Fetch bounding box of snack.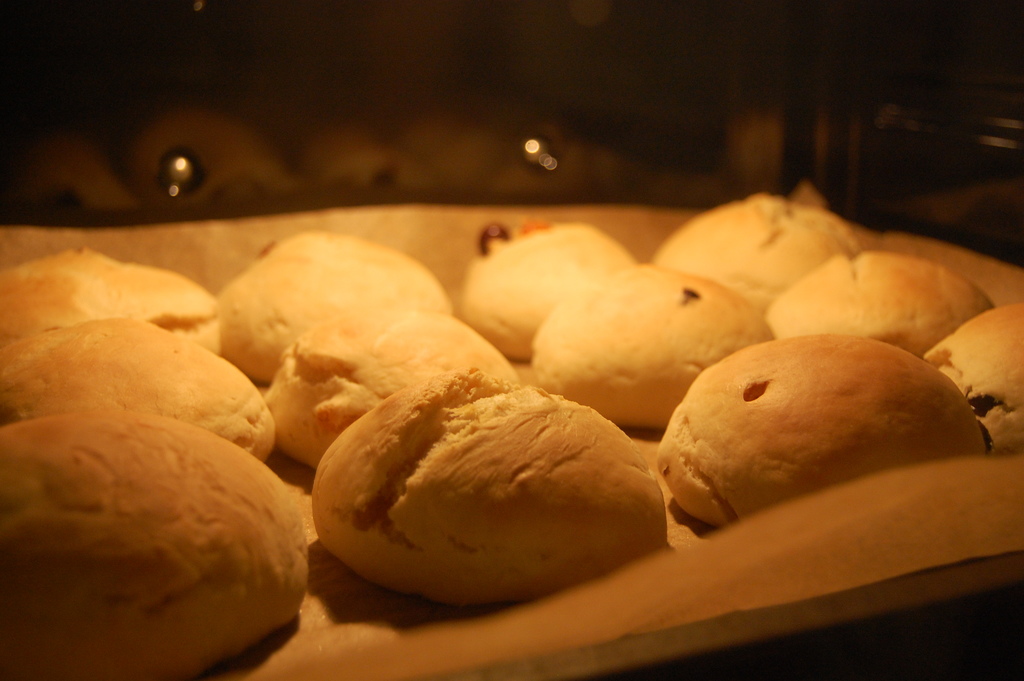
Bbox: box(689, 341, 970, 522).
